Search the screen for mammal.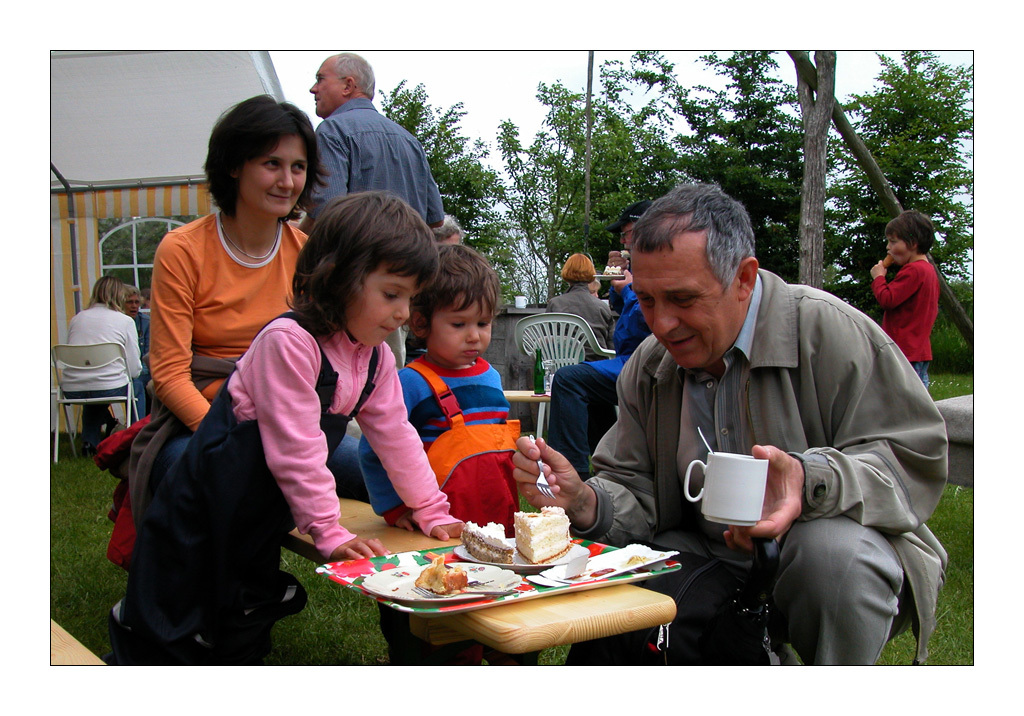
Found at 548/197/649/480.
